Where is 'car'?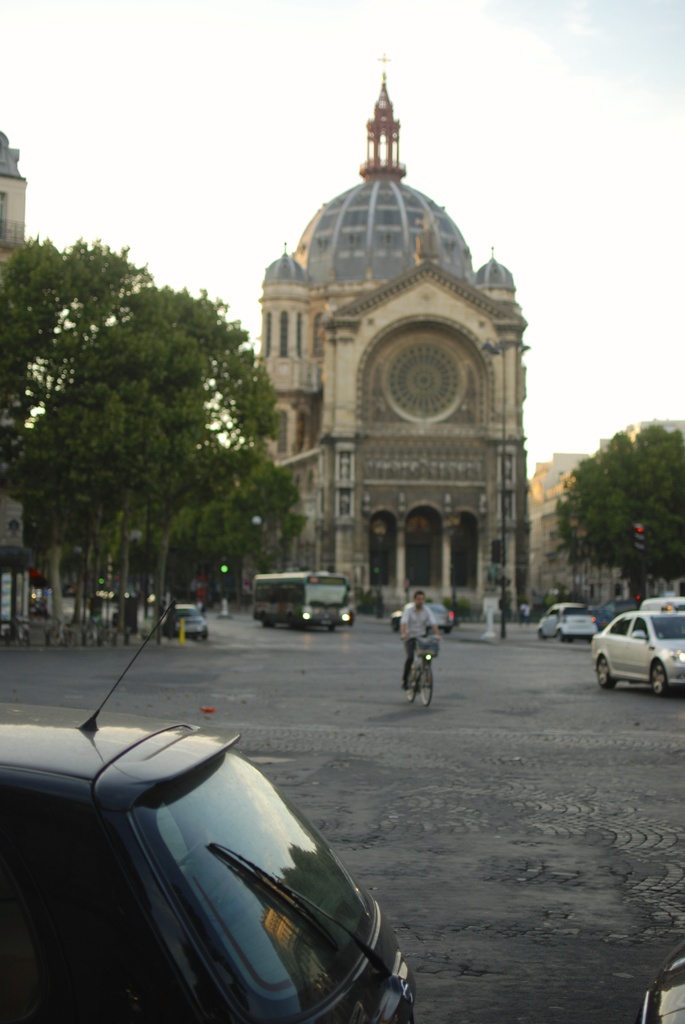
rect(0, 604, 420, 1023).
